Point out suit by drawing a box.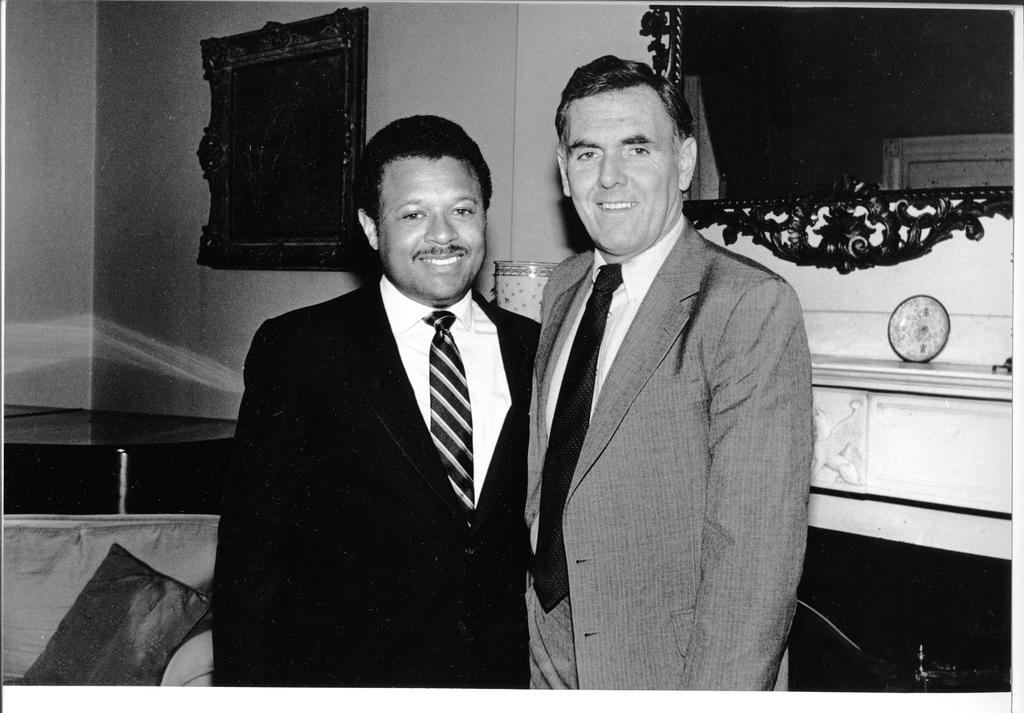
[left=207, top=267, right=541, bottom=694].
